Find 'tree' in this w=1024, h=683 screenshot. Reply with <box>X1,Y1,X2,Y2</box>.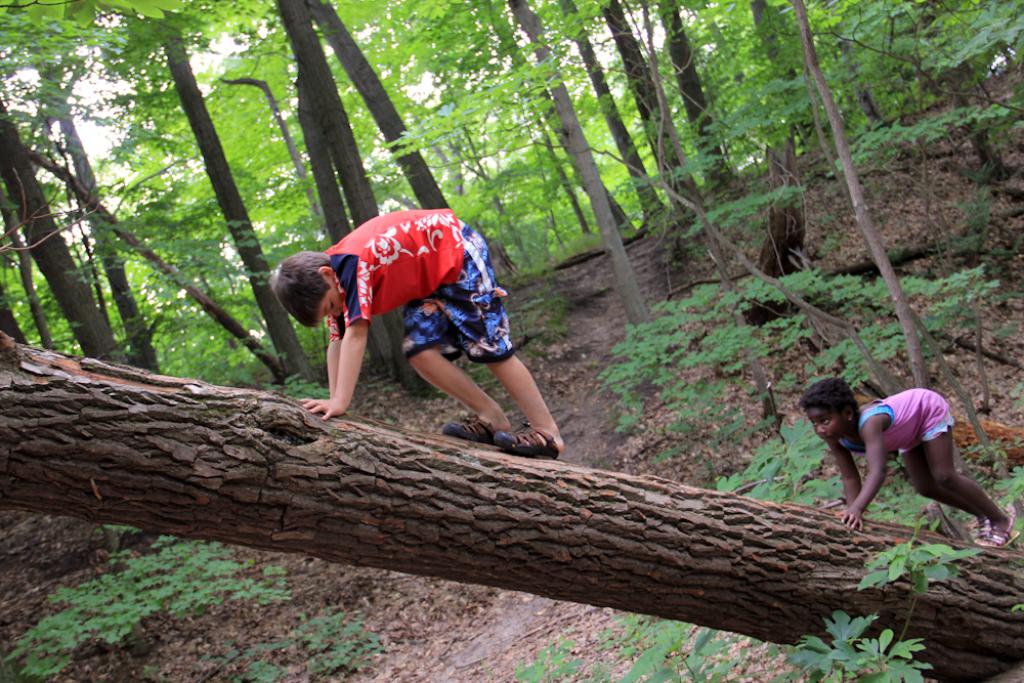
<box>360,0,639,319</box>.
